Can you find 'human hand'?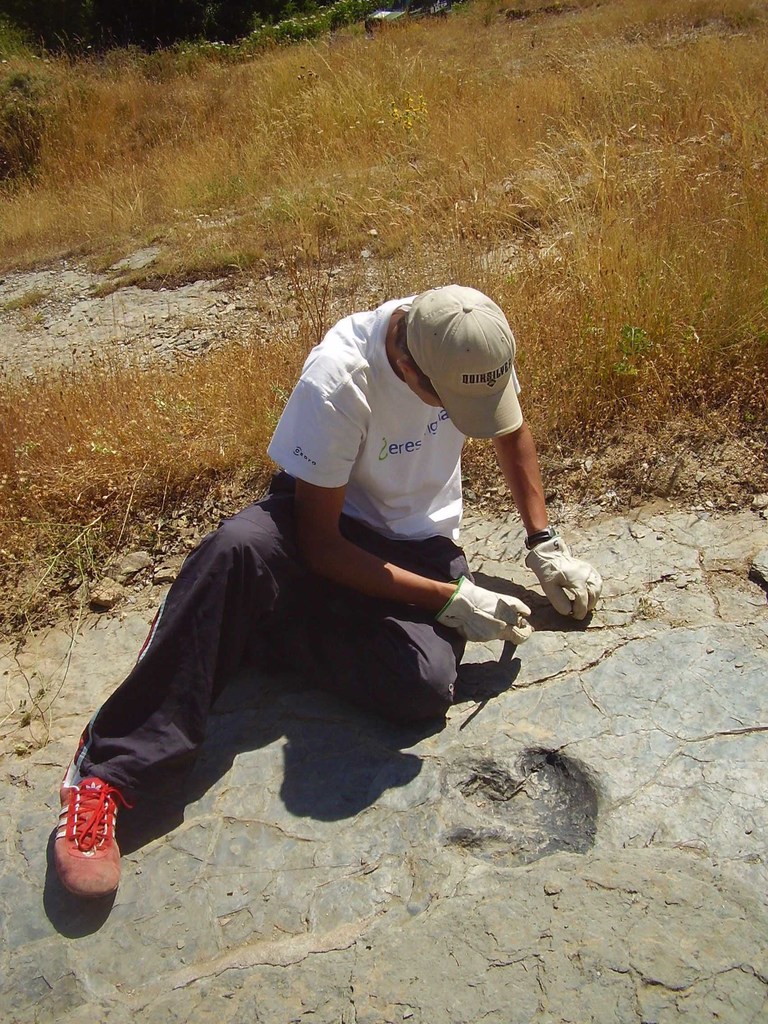
Yes, bounding box: <region>449, 584, 539, 643</region>.
